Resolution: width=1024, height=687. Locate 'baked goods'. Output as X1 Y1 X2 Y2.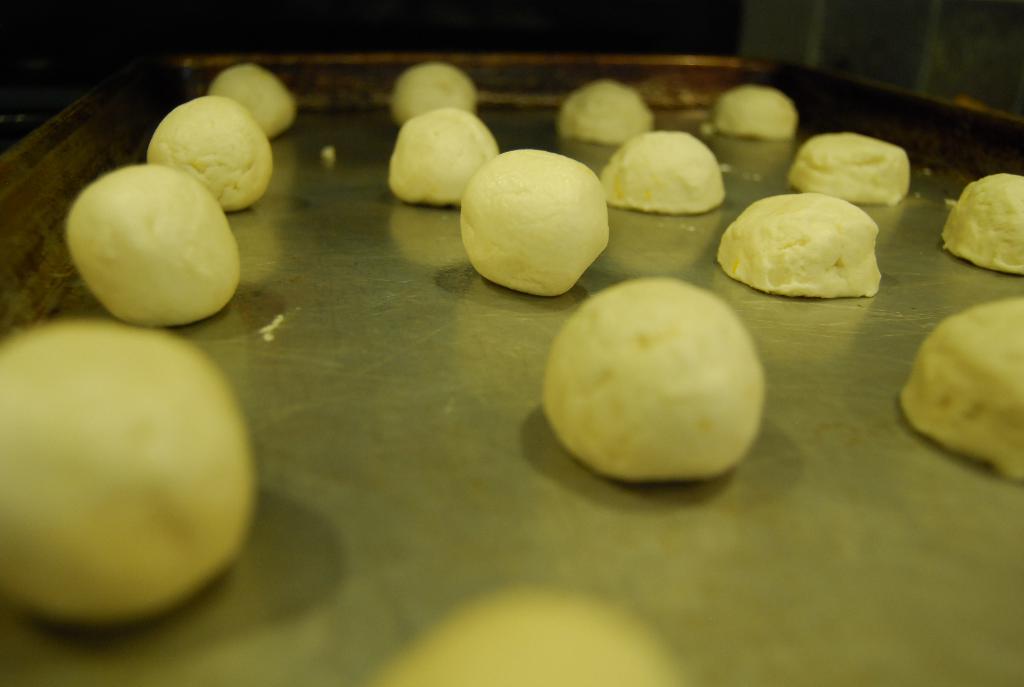
59 162 243 340.
